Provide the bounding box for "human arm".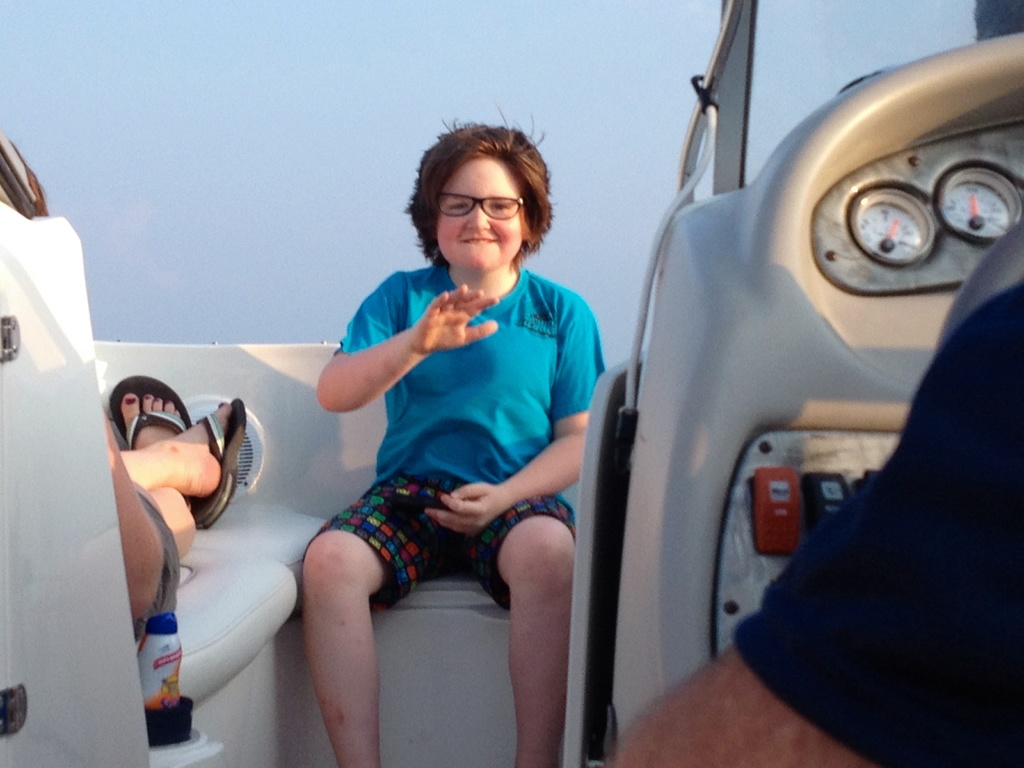
box(603, 280, 1023, 767).
